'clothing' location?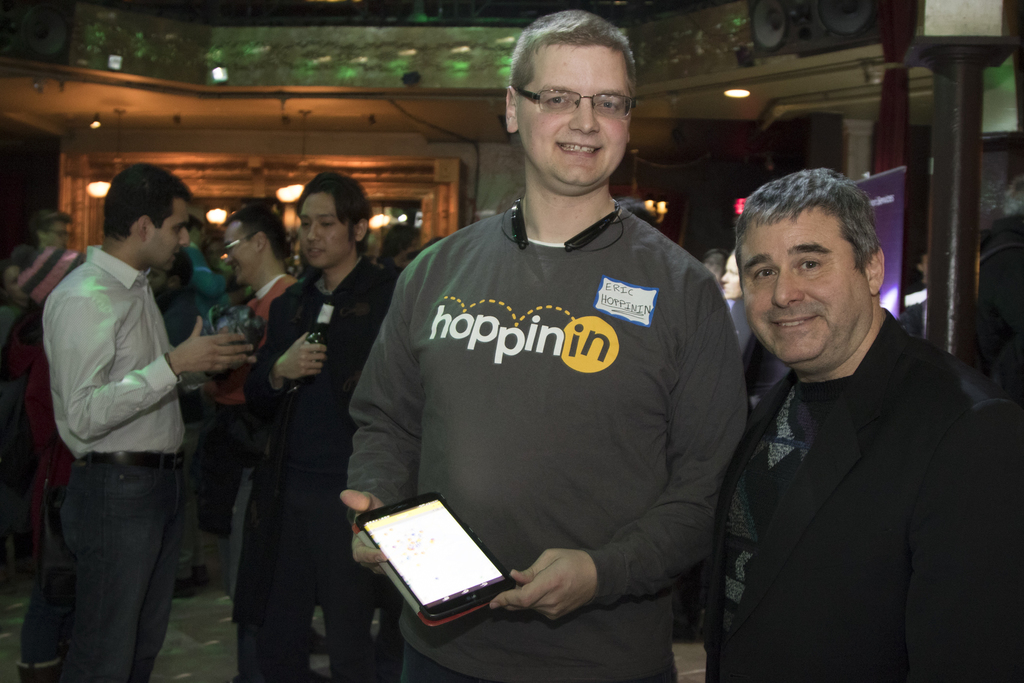
locate(691, 308, 1007, 682)
